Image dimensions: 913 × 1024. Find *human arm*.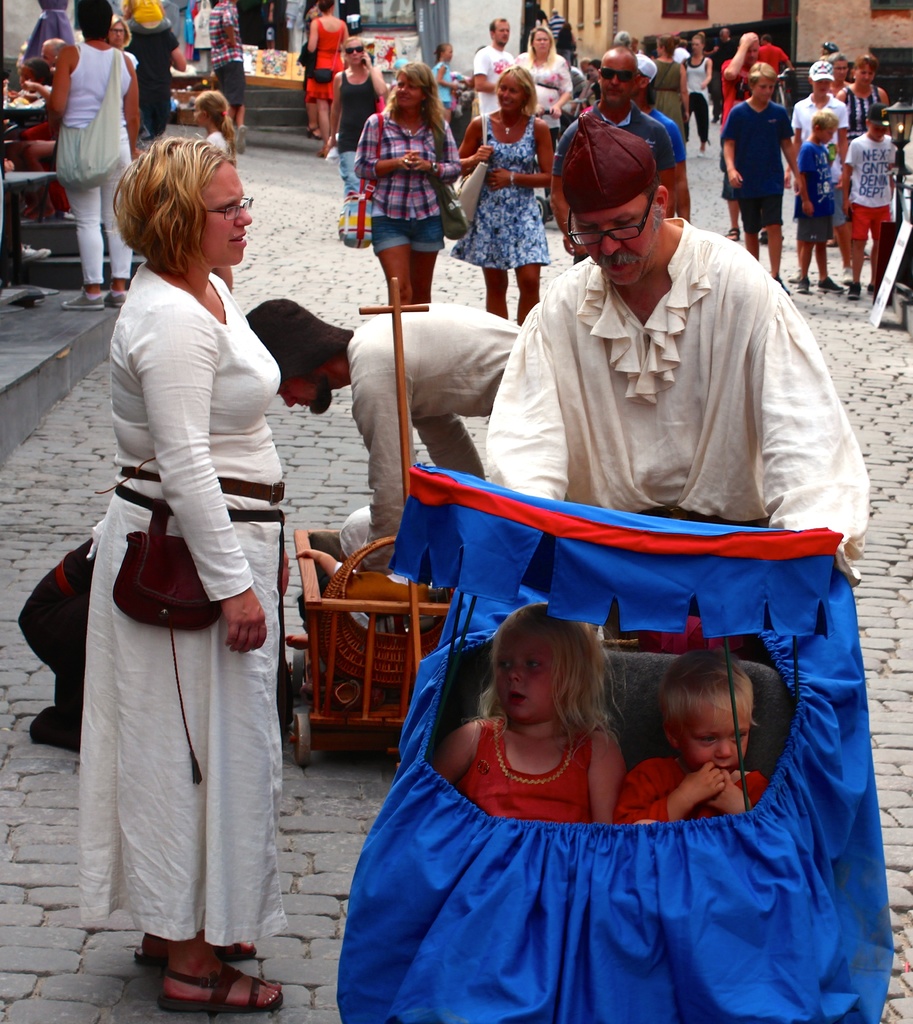
[x1=125, y1=59, x2=149, y2=166].
